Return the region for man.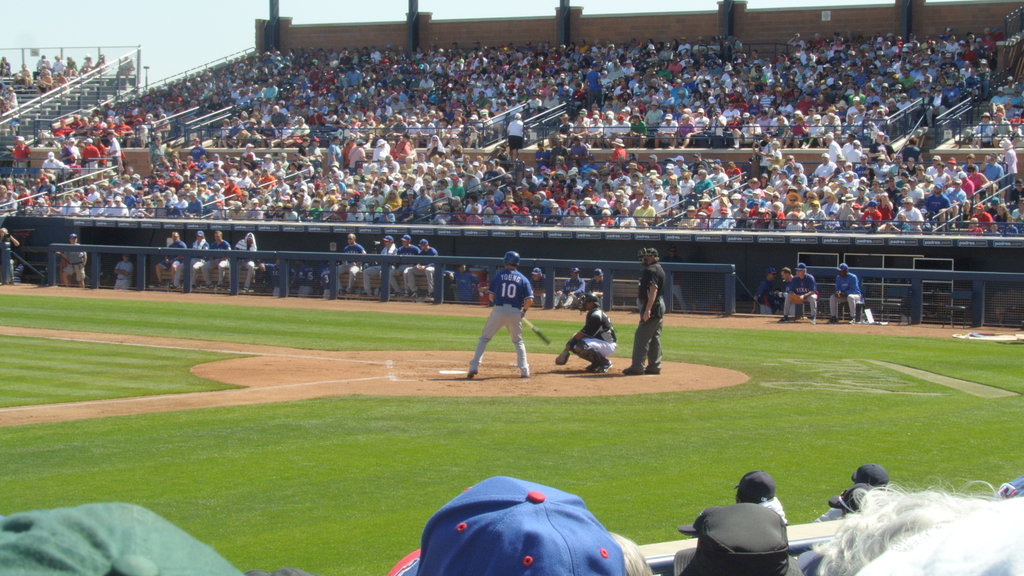
x1=831, y1=260, x2=862, y2=321.
